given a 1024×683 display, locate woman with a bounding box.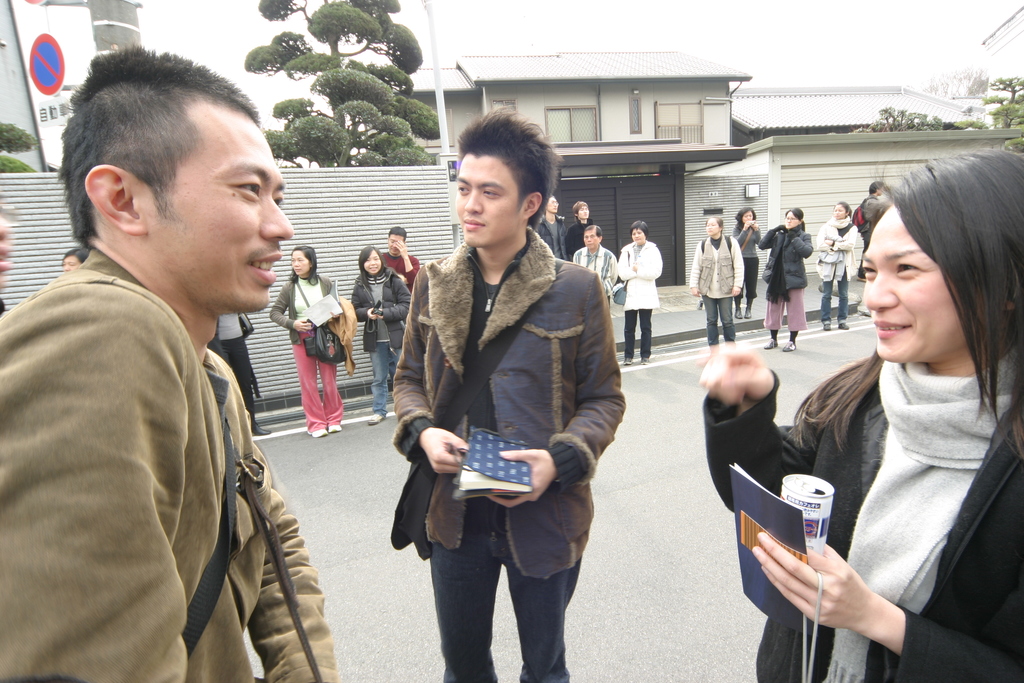
Located: (58,244,97,270).
